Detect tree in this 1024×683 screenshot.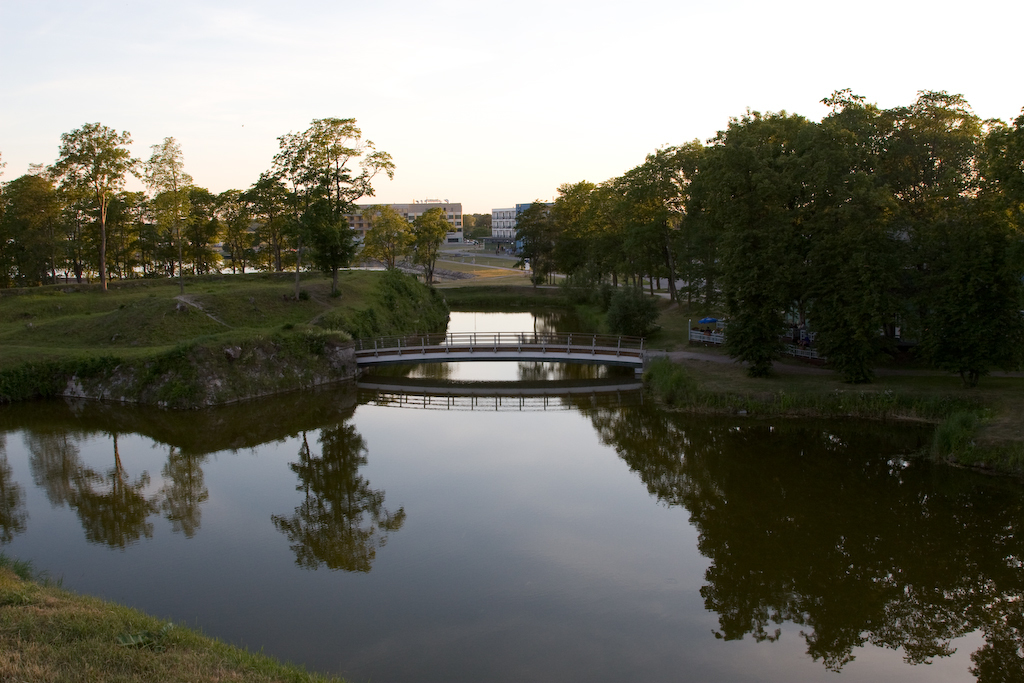
Detection: <region>50, 119, 140, 286</region>.
